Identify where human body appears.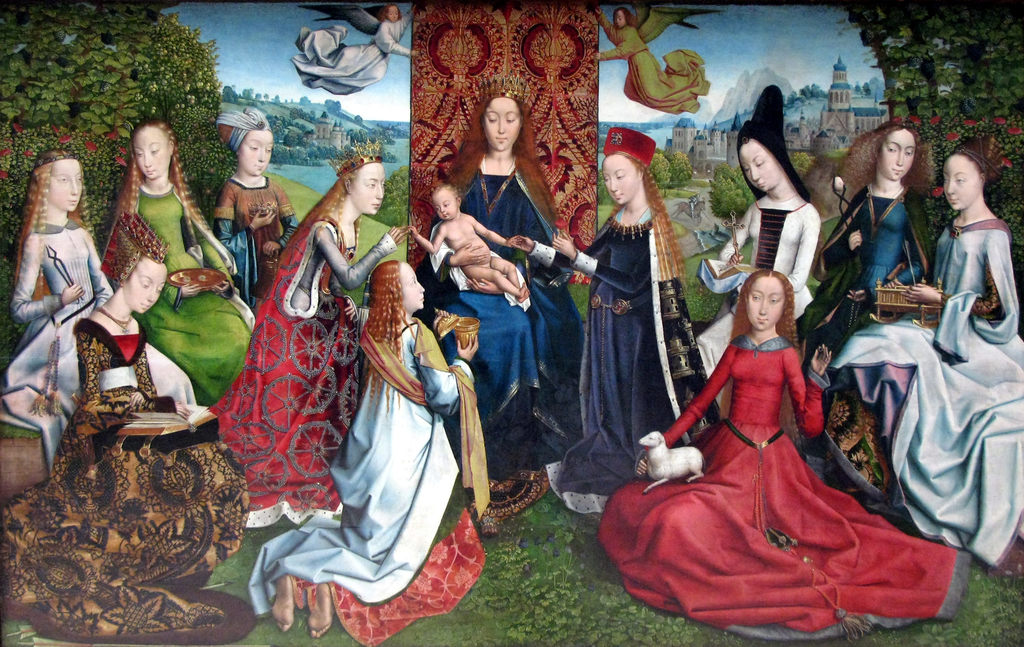
Appears at (13, 213, 194, 433).
